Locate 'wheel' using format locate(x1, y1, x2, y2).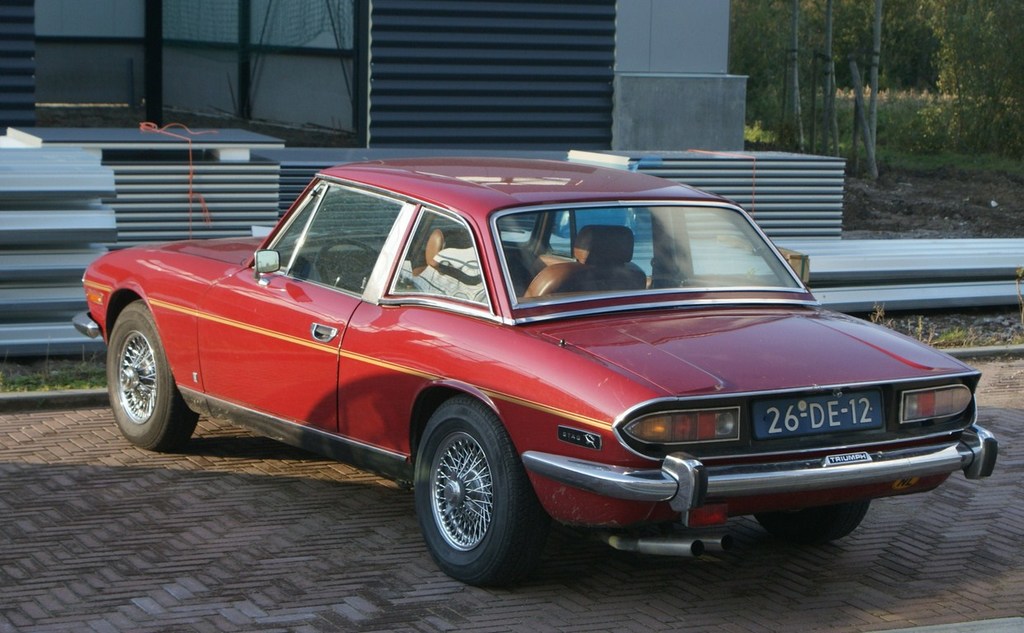
locate(316, 242, 366, 289).
